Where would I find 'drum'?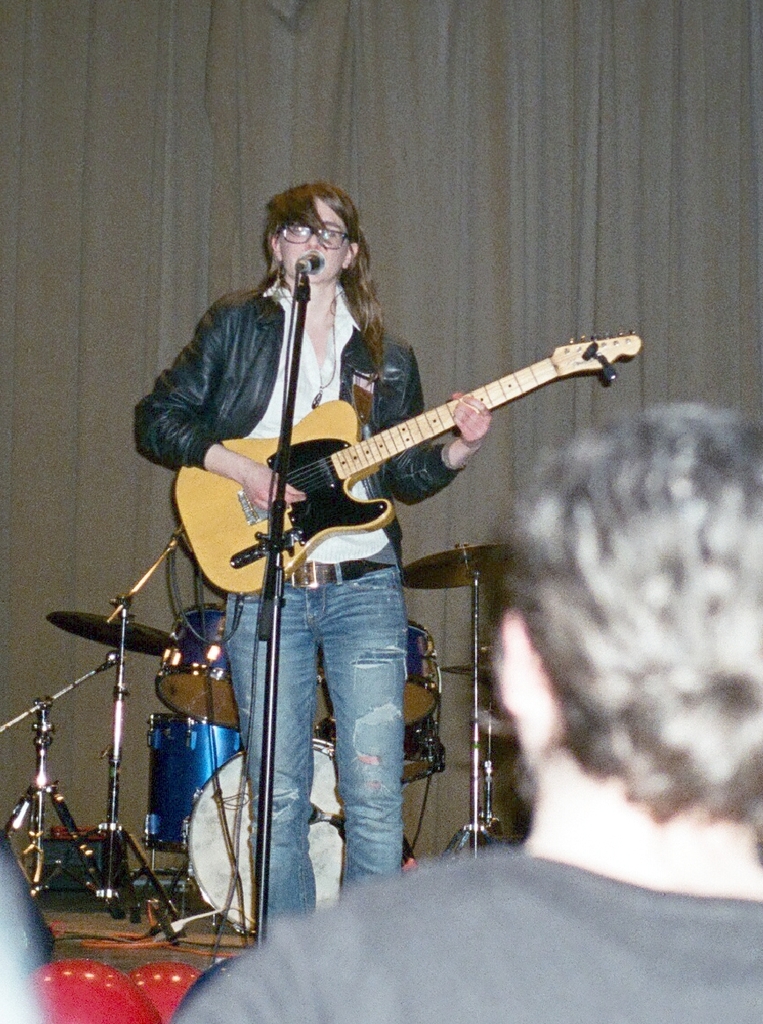
At left=158, top=608, right=229, bottom=726.
